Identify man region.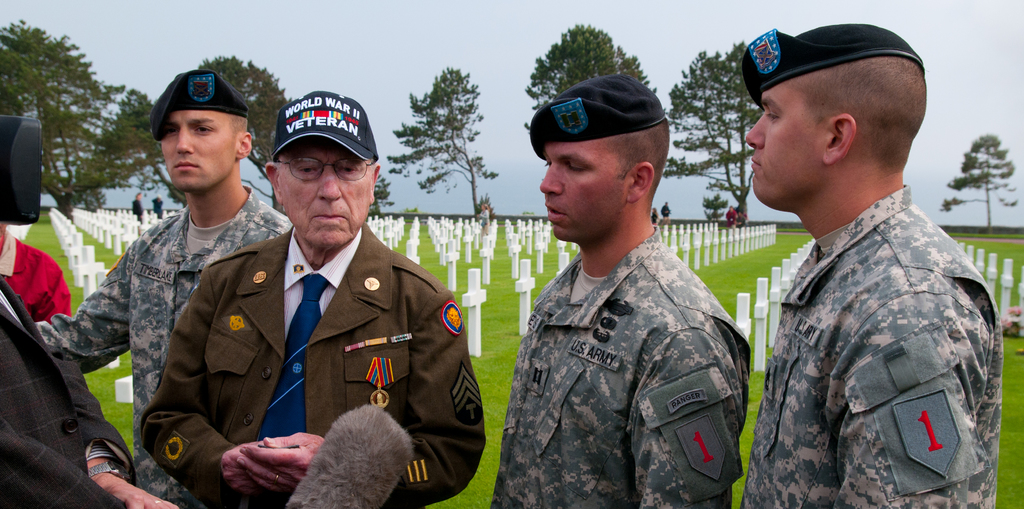
Region: detection(134, 190, 143, 222).
